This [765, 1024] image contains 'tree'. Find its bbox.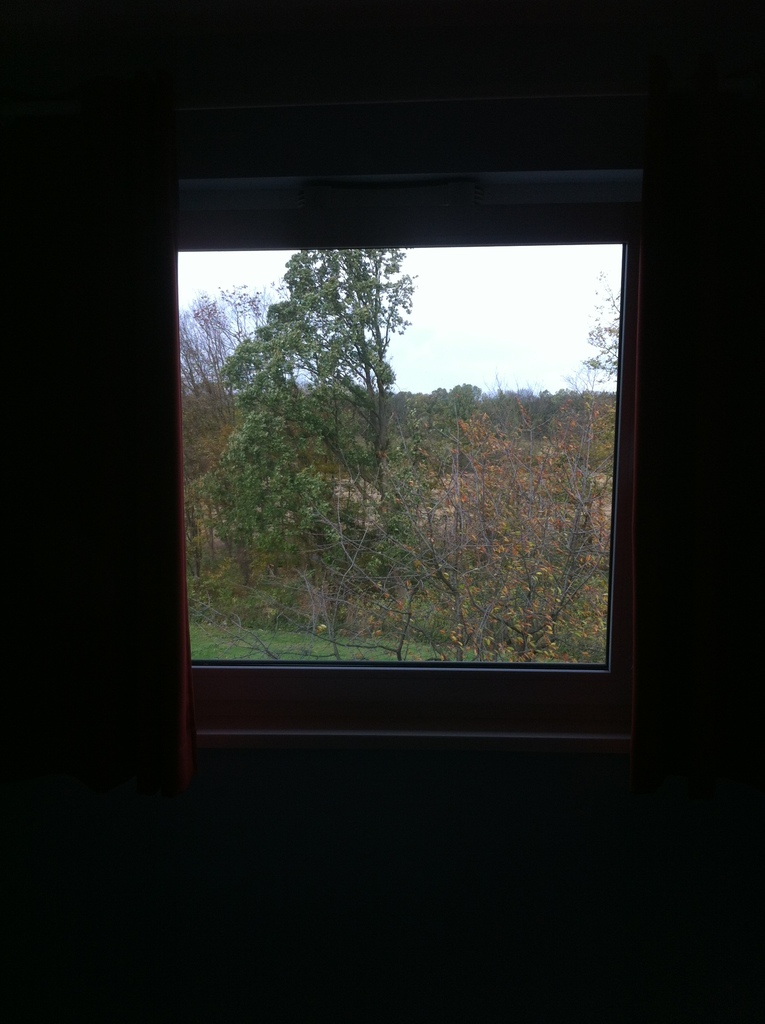
Rect(221, 246, 422, 520).
